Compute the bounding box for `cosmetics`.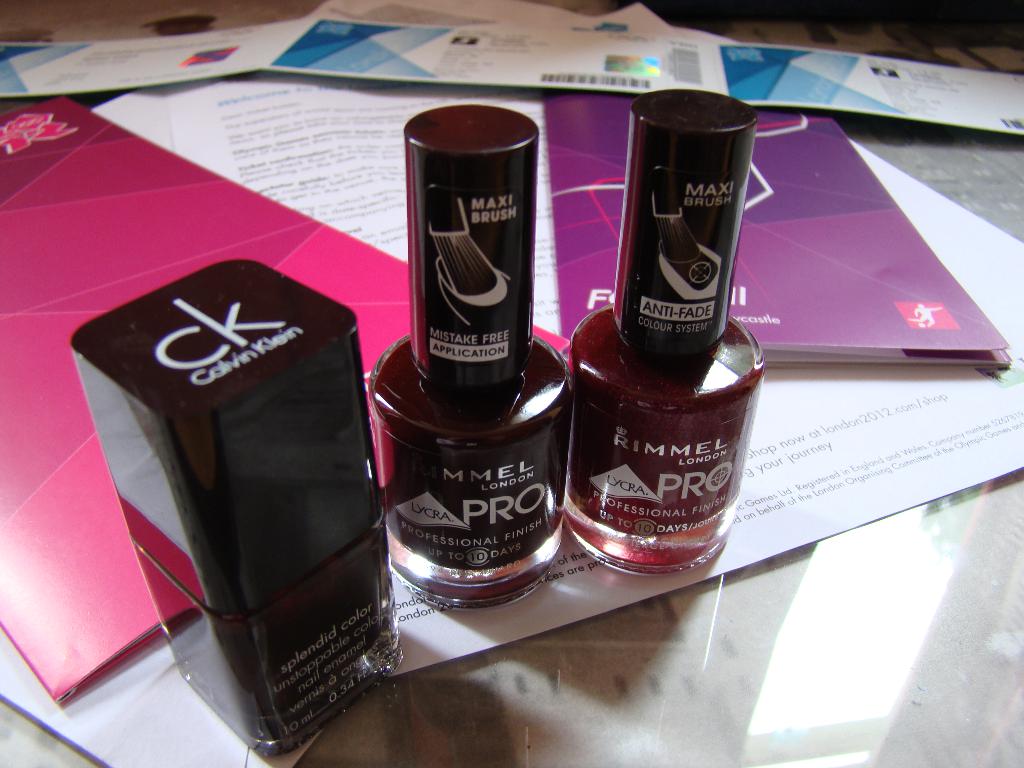
BBox(569, 91, 769, 584).
